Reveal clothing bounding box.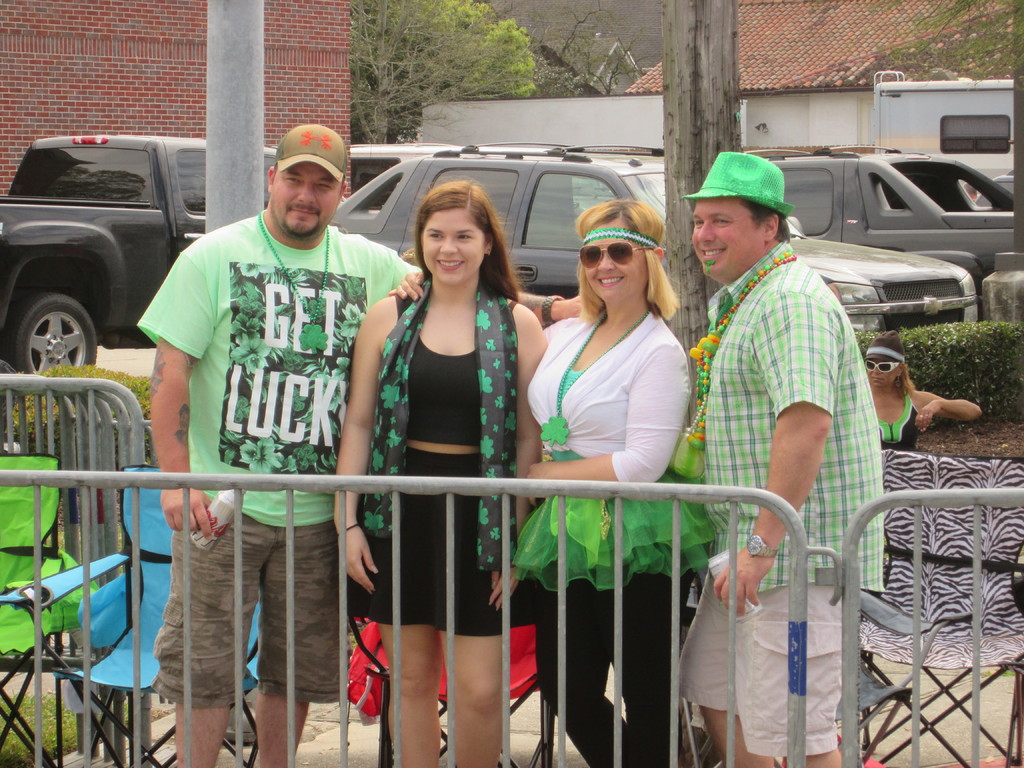
Revealed: {"x1": 355, "y1": 275, "x2": 543, "y2": 678}.
